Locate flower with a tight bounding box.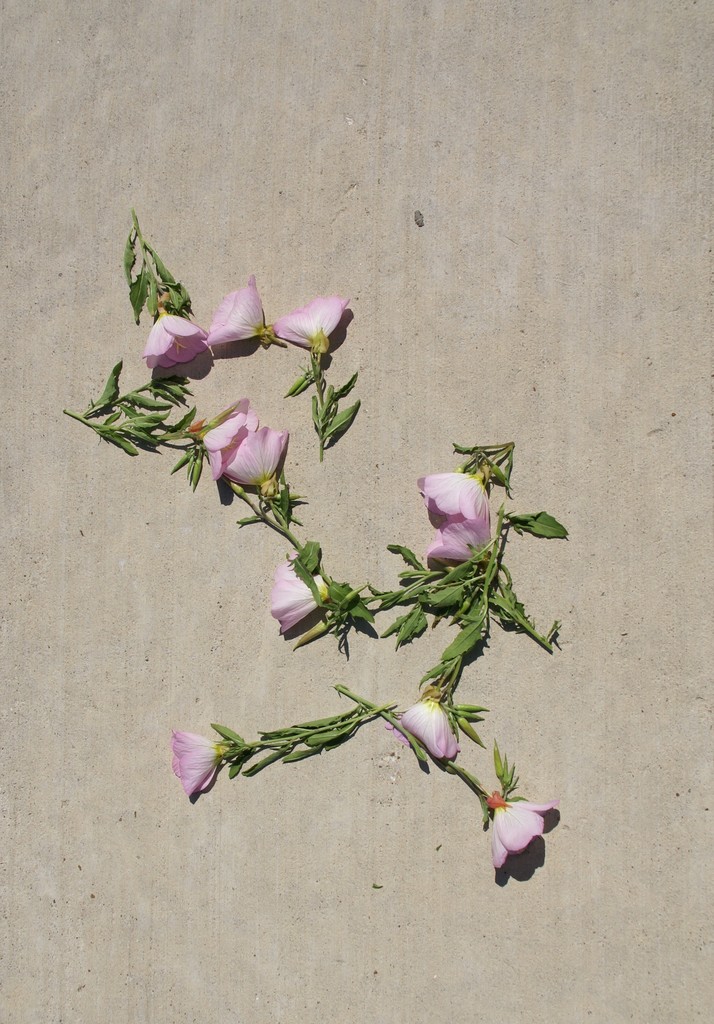
box(494, 794, 562, 876).
